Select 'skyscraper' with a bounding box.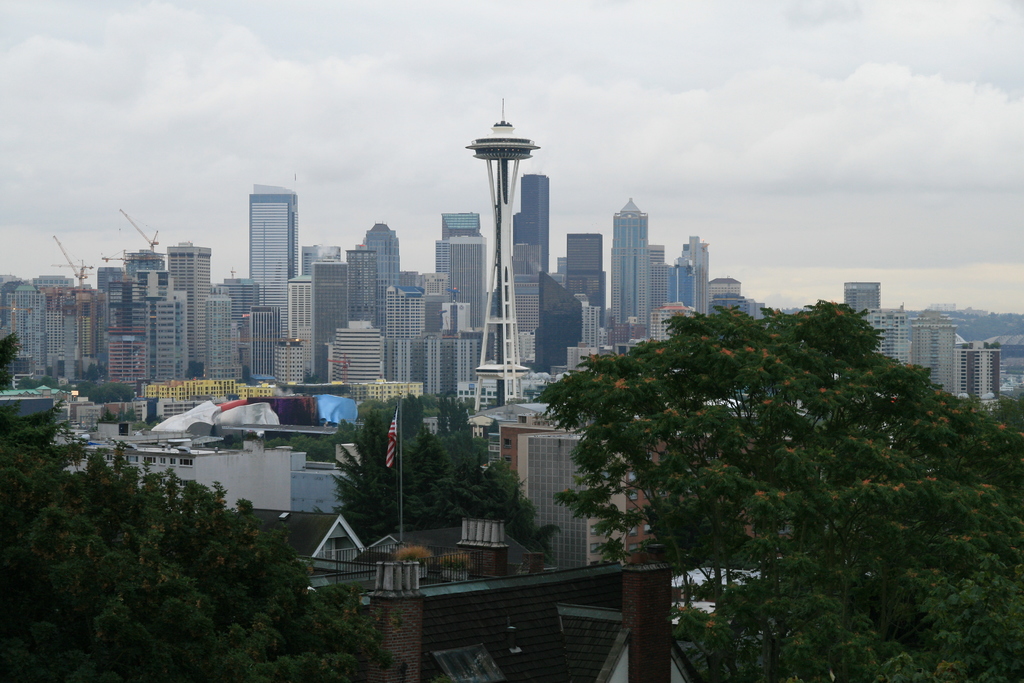
(x1=166, y1=241, x2=212, y2=362).
